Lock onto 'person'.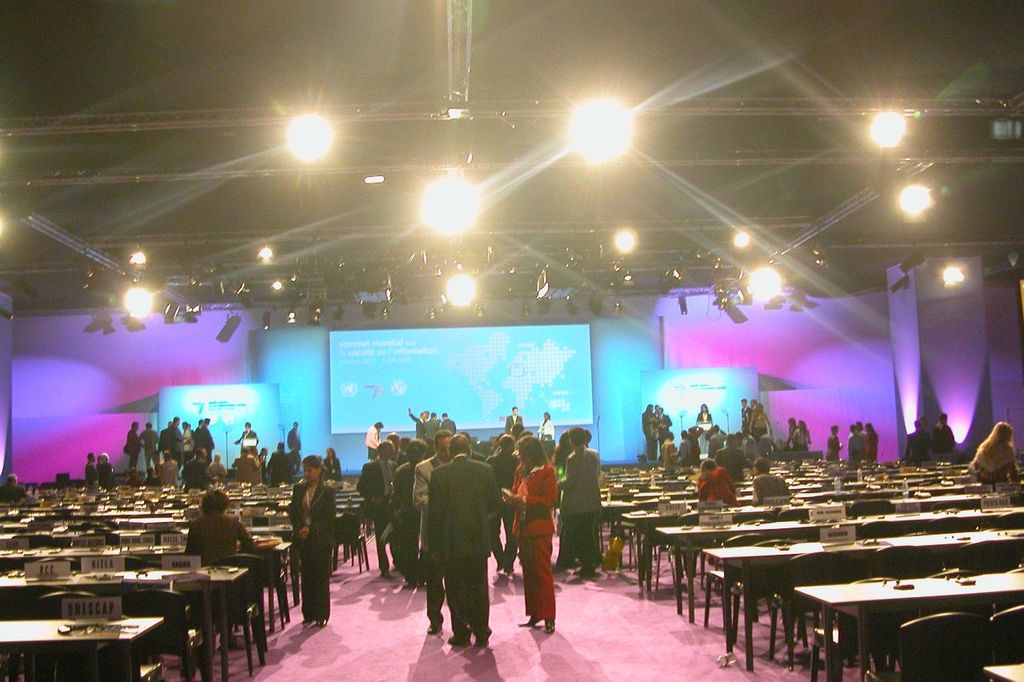
Locked: <region>789, 419, 810, 447</region>.
